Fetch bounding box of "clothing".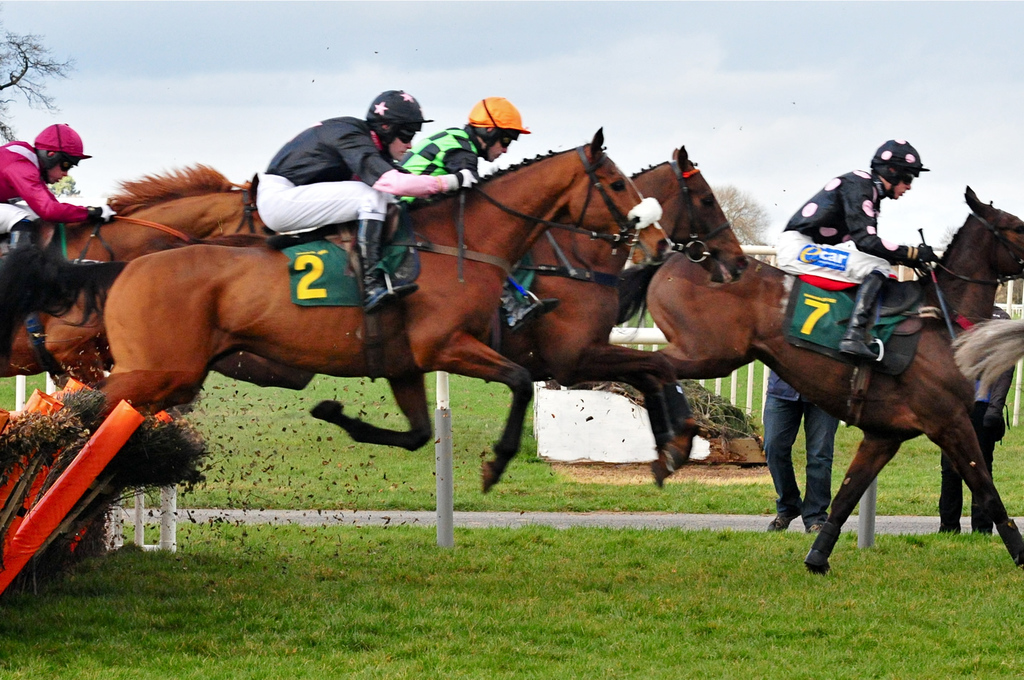
Bbox: <box>752,373,863,513</box>.
